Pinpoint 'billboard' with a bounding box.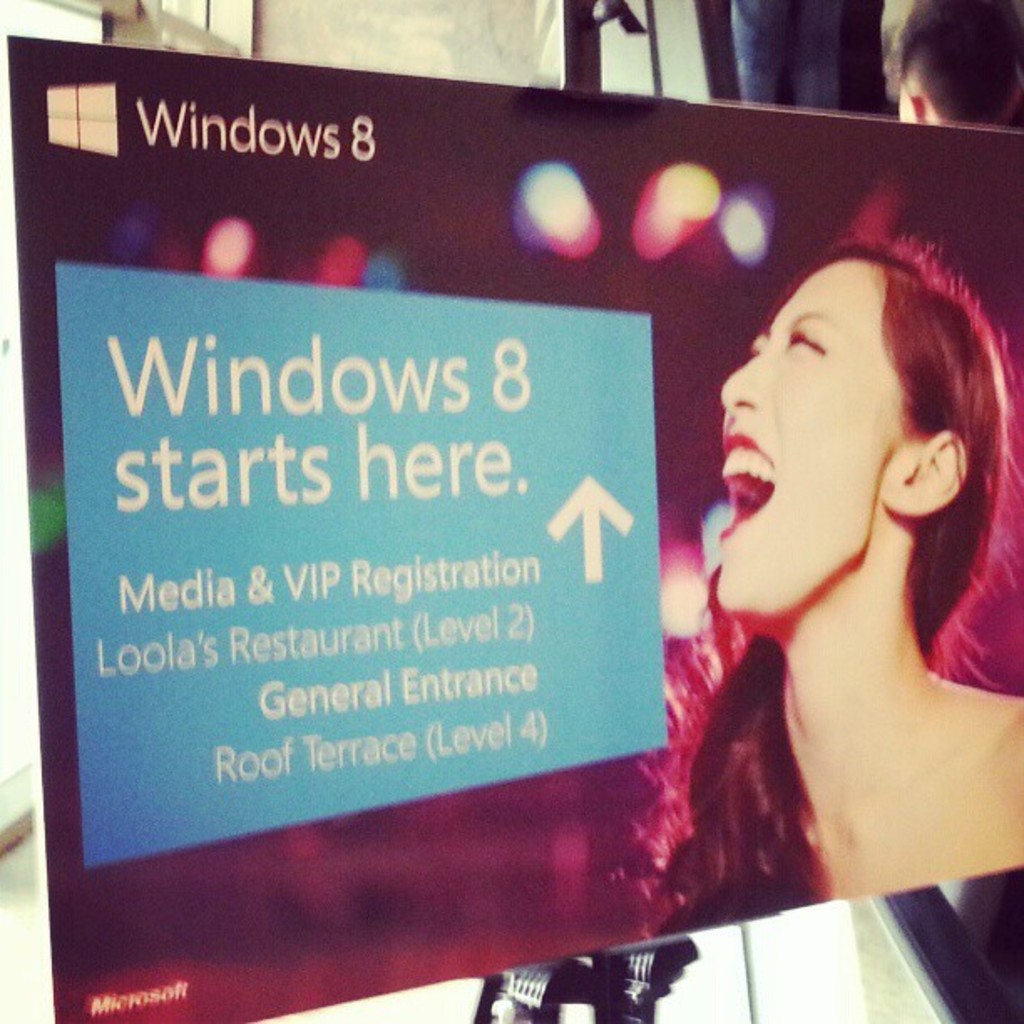
crop(3, 84, 1022, 1022).
